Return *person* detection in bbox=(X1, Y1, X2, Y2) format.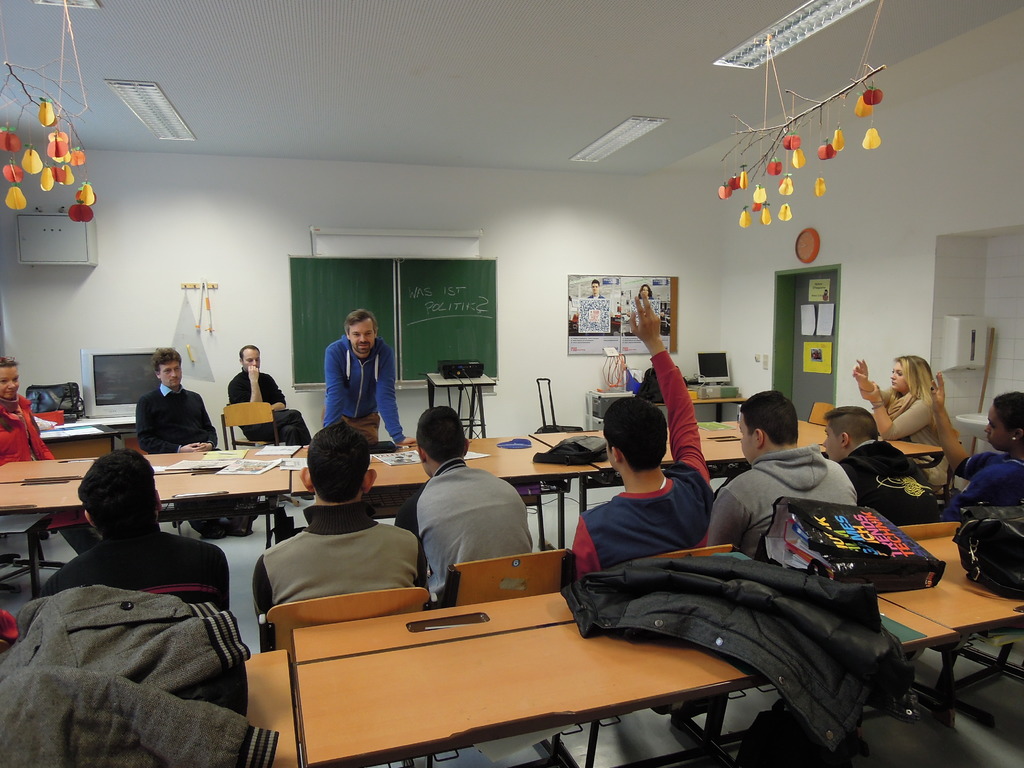
bbox=(407, 397, 541, 604).
